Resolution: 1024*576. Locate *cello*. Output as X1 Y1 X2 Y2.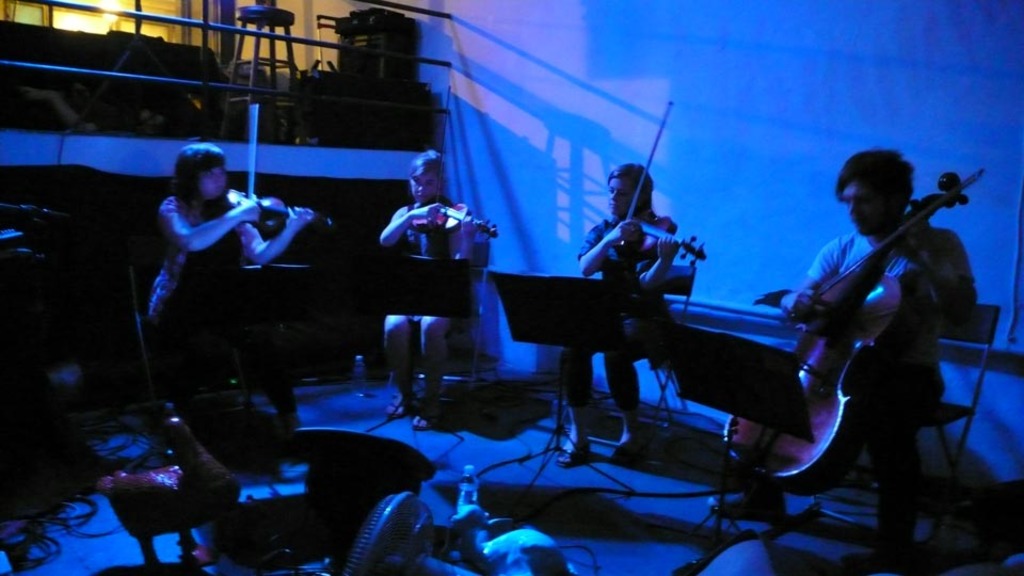
221 96 333 225.
